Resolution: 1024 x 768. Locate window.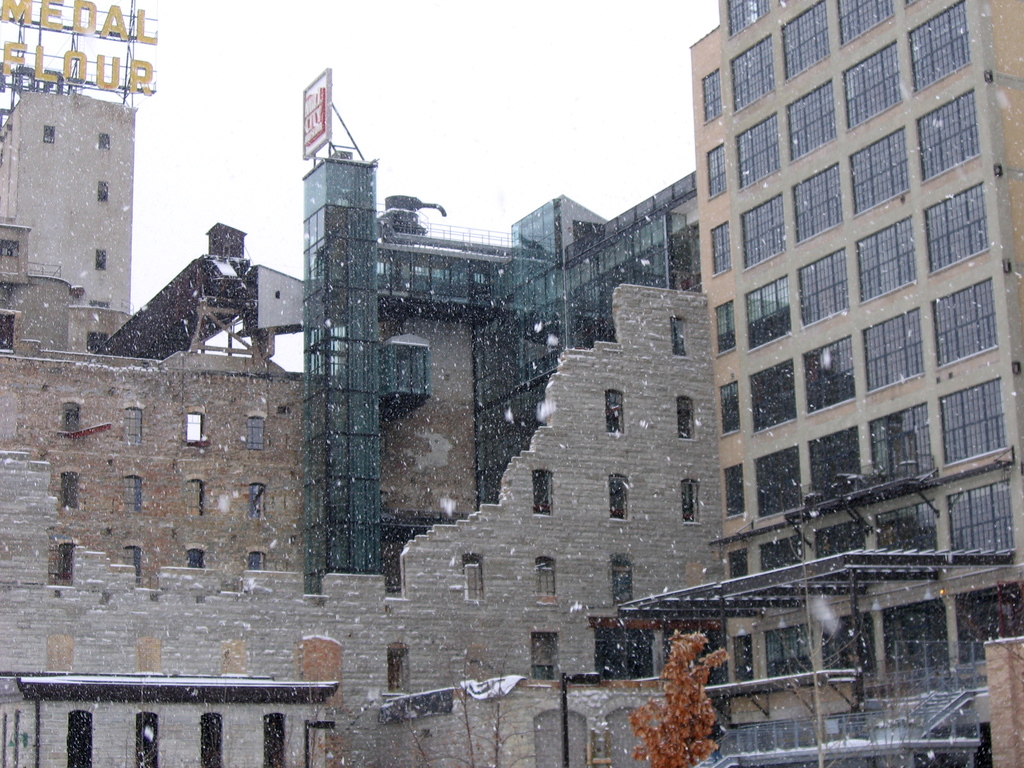
[753,359,795,435].
